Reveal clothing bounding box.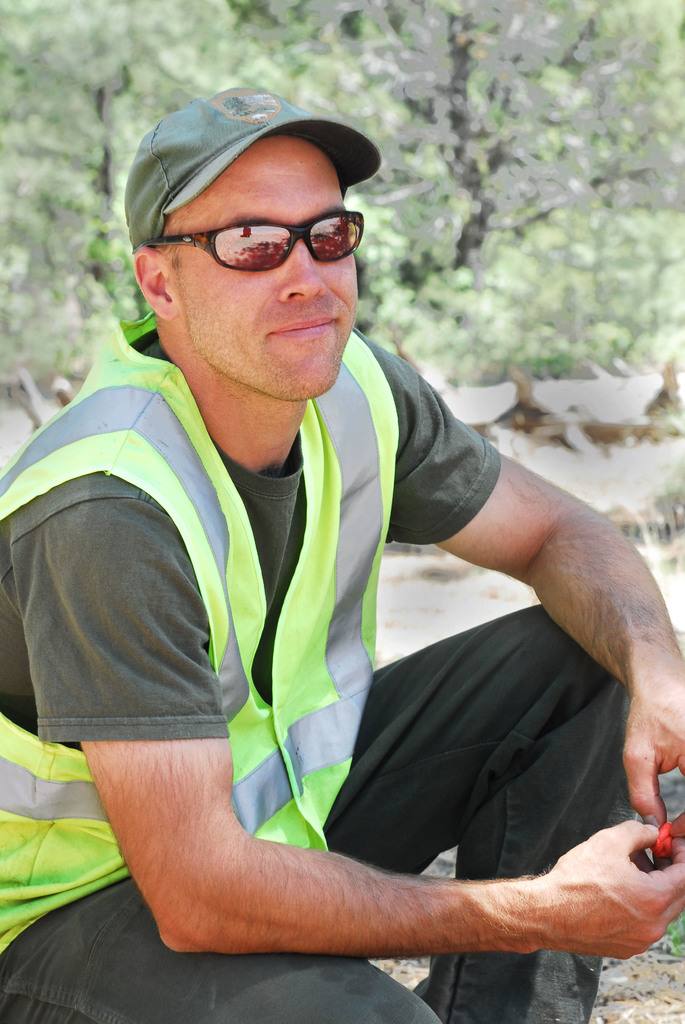
Revealed: {"left": 0, "top": 305, "right": 629, "bottom": 1023}.
